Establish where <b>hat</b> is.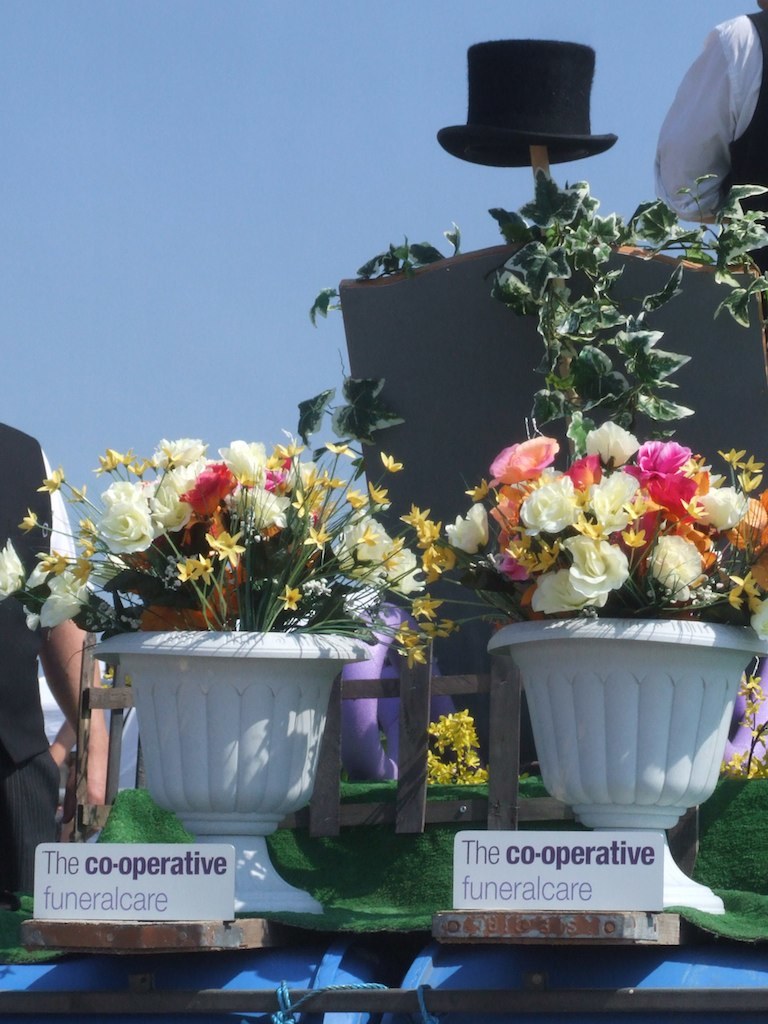
Established at bbox=(443, 21, 638, 165).
